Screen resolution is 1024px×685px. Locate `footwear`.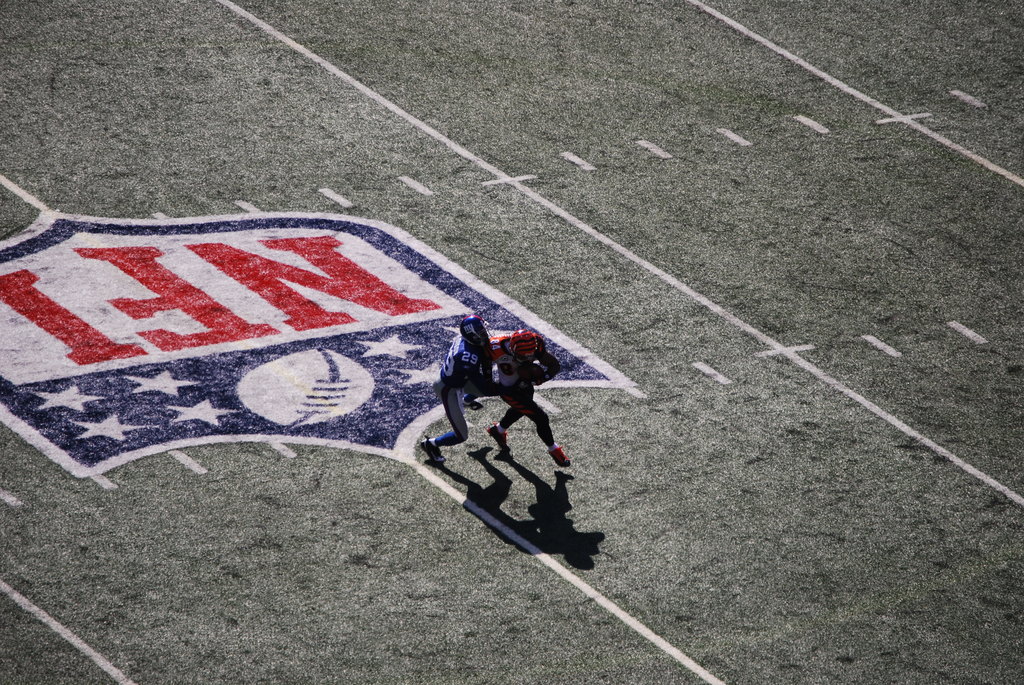
x1=488, y1=423, x2=504, y2=437.
